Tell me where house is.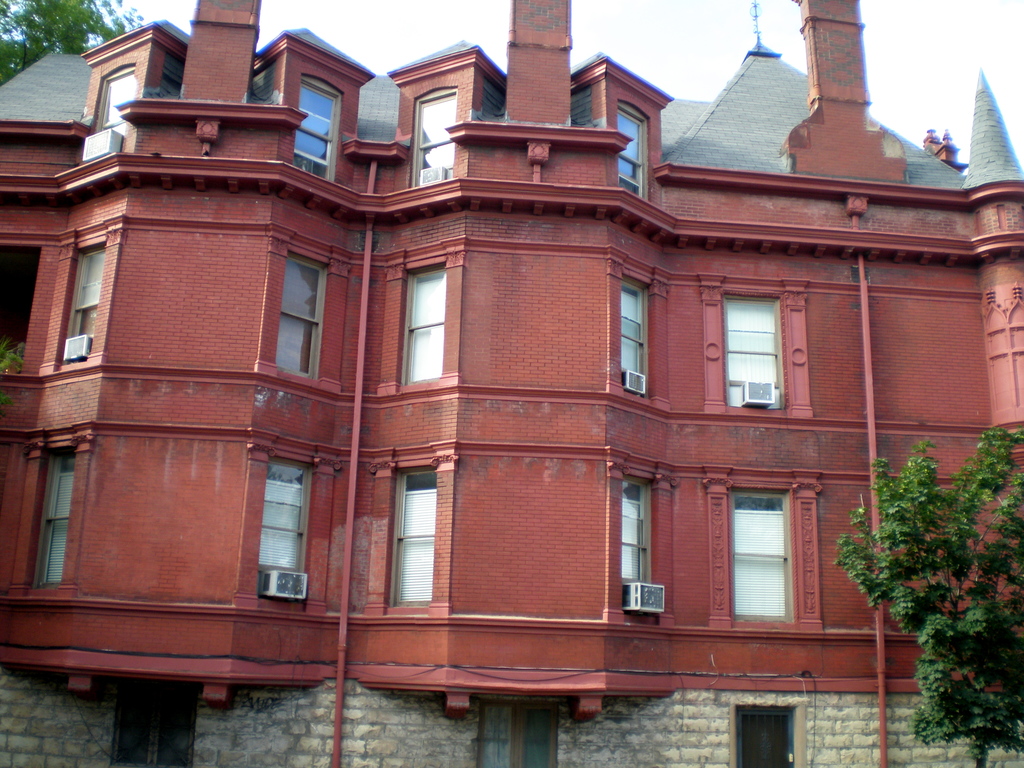
house is at region(0, 0, 1023, 767).
